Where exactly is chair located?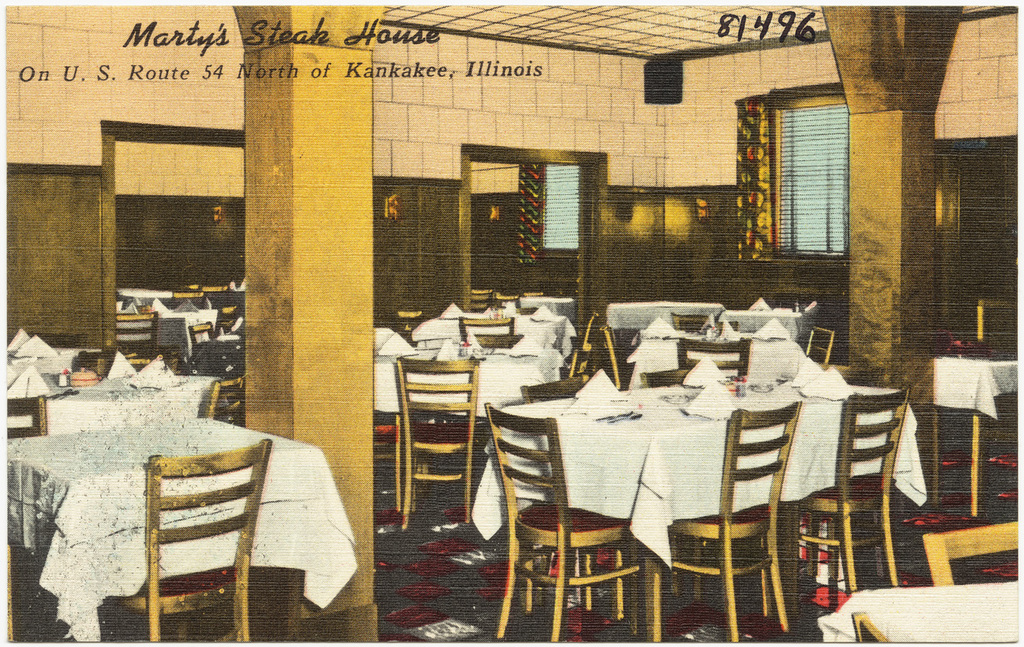
Its bounding box is [x1=117, y1=308, x2=160, y2=363].
